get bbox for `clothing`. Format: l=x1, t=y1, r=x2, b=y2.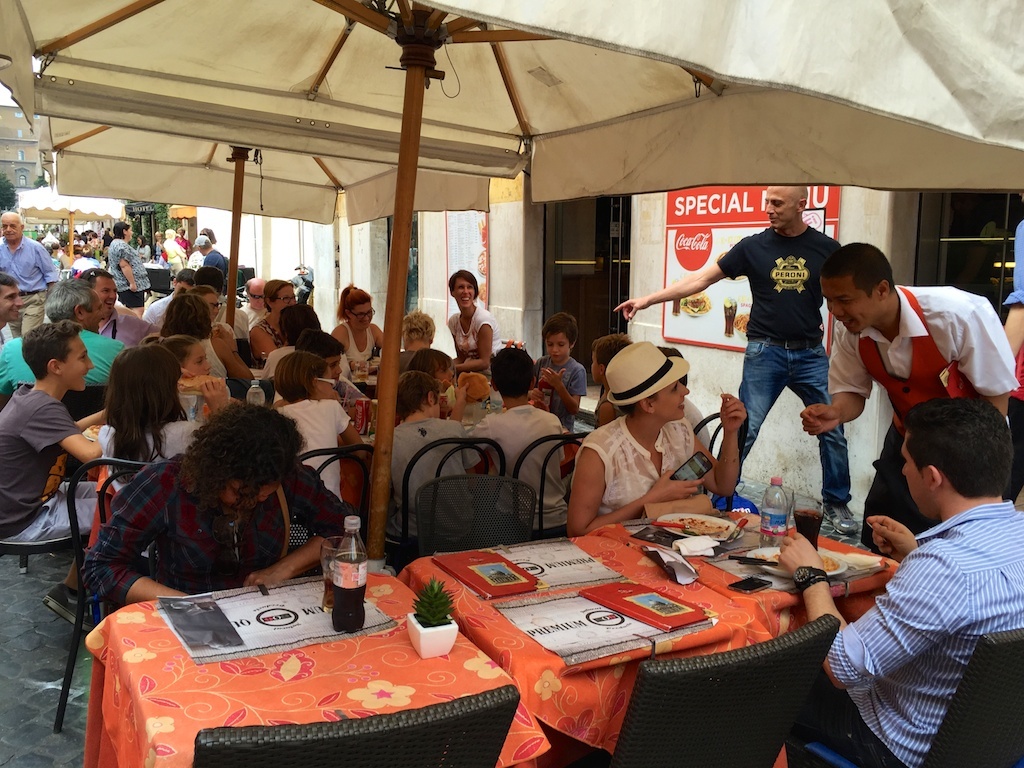
l=831, t=462, r=1006, b=764.
